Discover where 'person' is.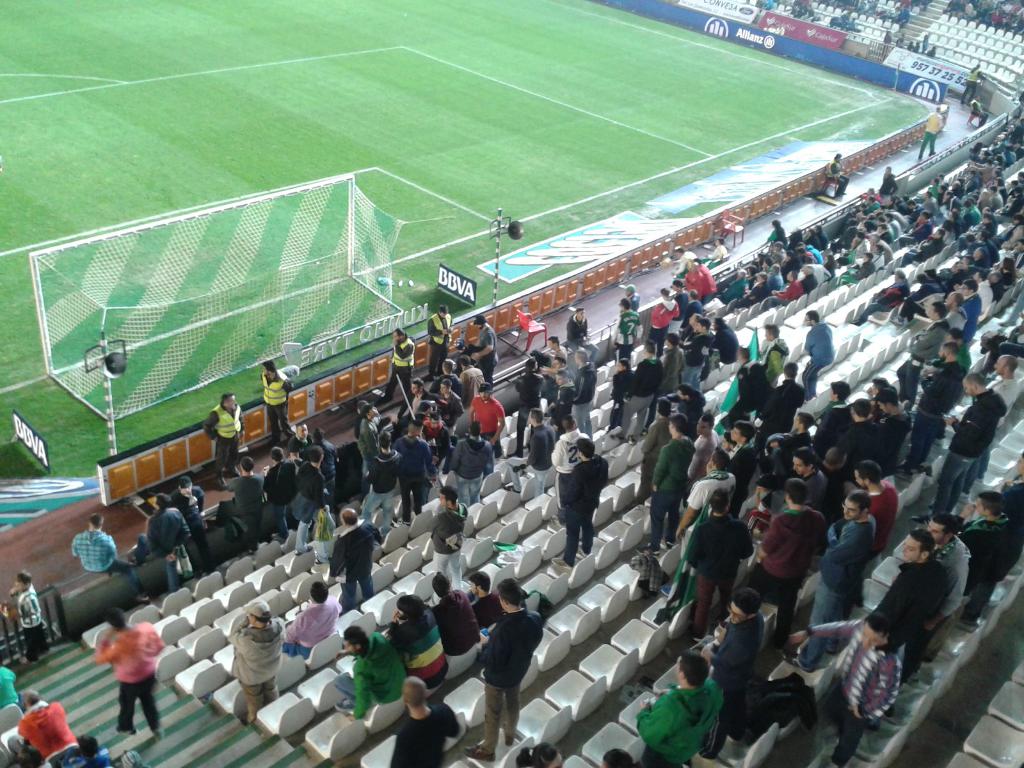
Discovered at (x1=170, y1=480, x2=205, y2=580).
